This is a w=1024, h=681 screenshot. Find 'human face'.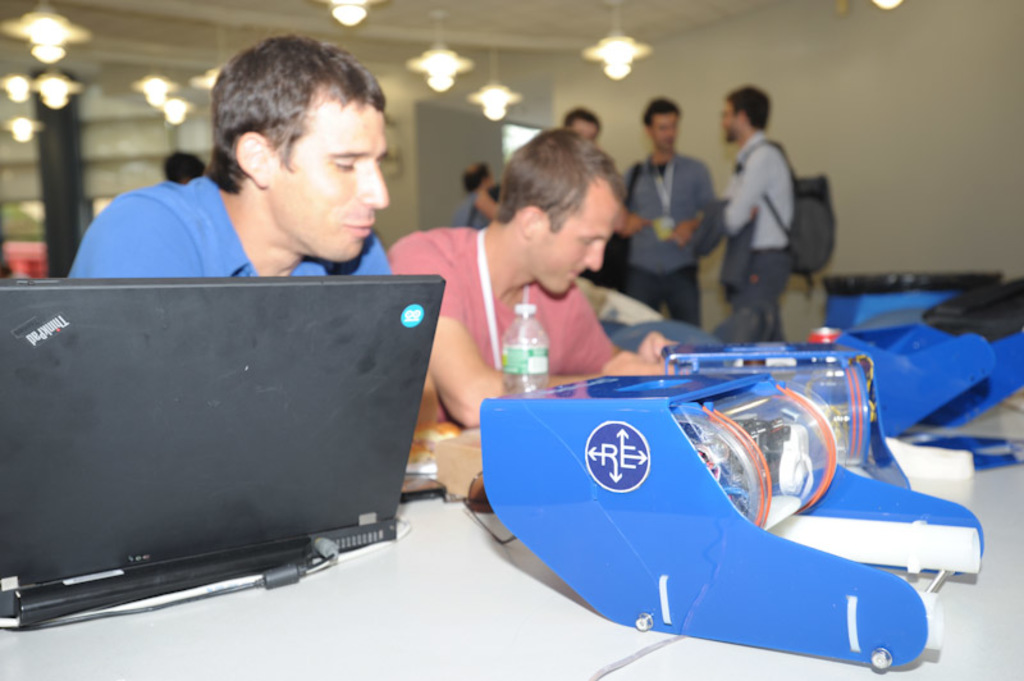
Bounding box: {"left": 265, "top": 83, "right": 389, "bottom": 265}.
